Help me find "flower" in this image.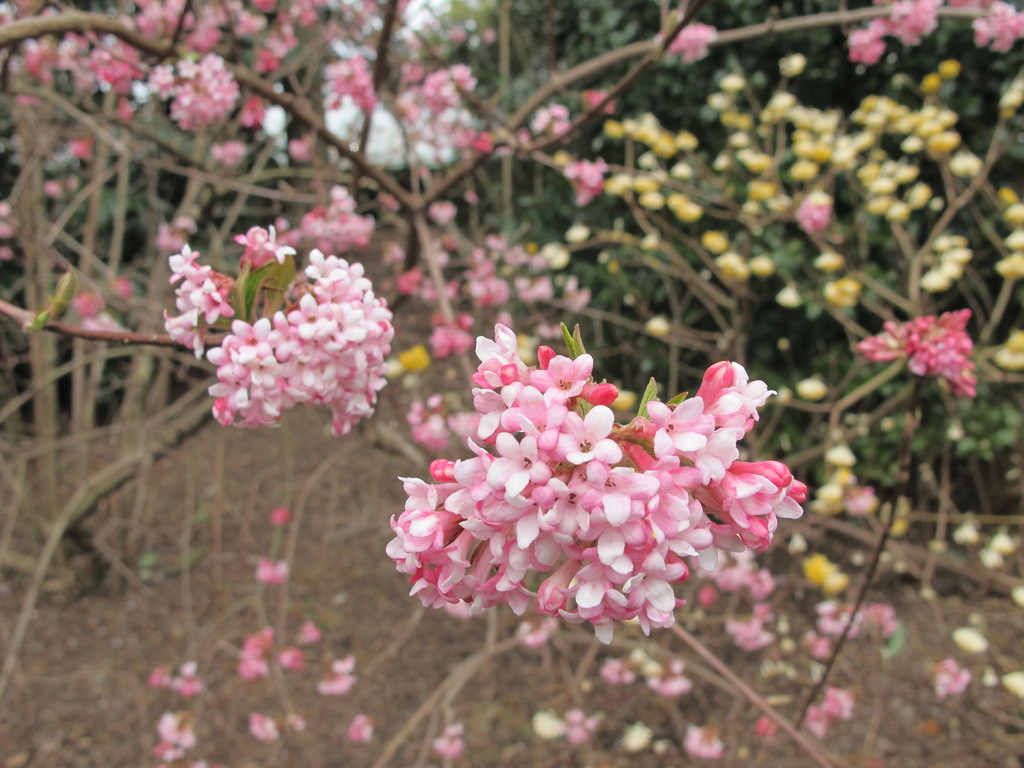
Found it: bbox(271, 500, 290, 516).
